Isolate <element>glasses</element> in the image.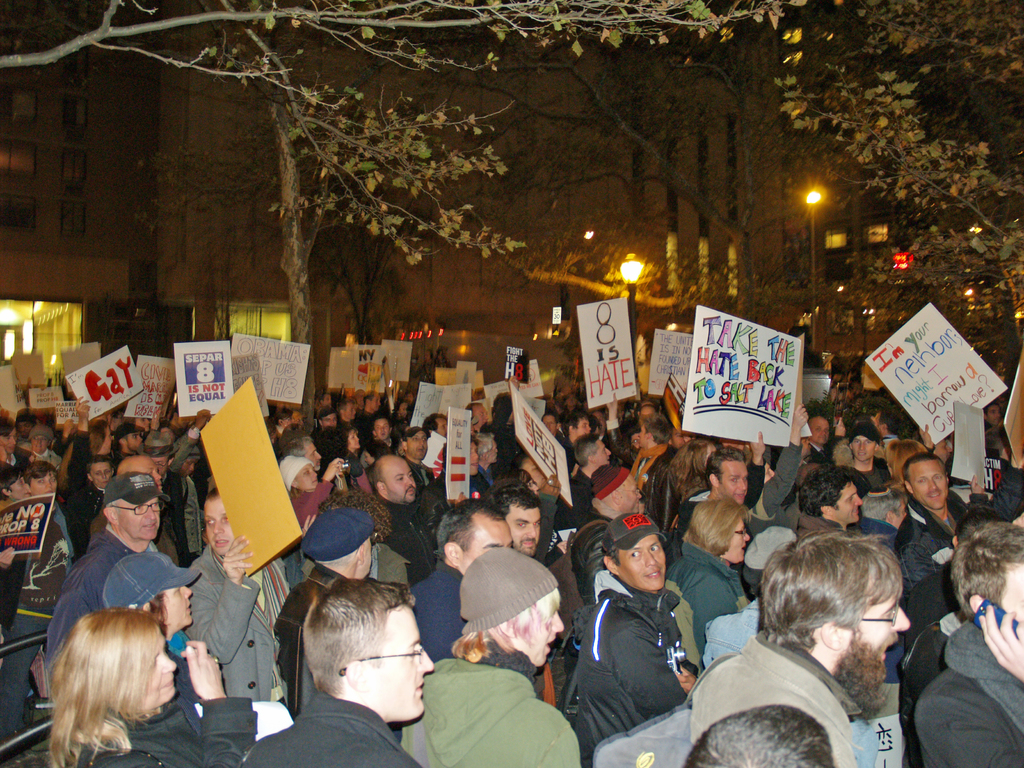
Isolated region: bbox=(861, 599, 900, 627).
